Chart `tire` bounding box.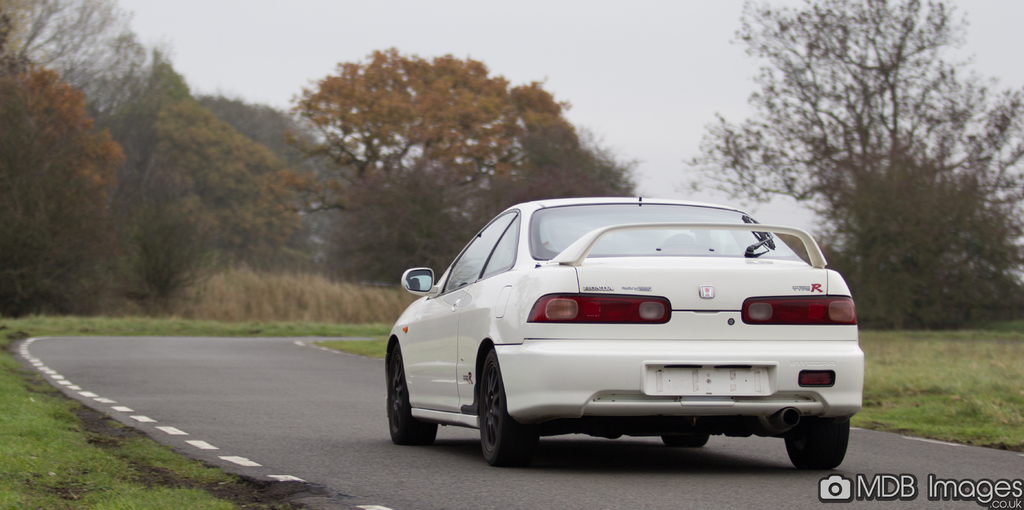
Charted: 474:357:535:463.
